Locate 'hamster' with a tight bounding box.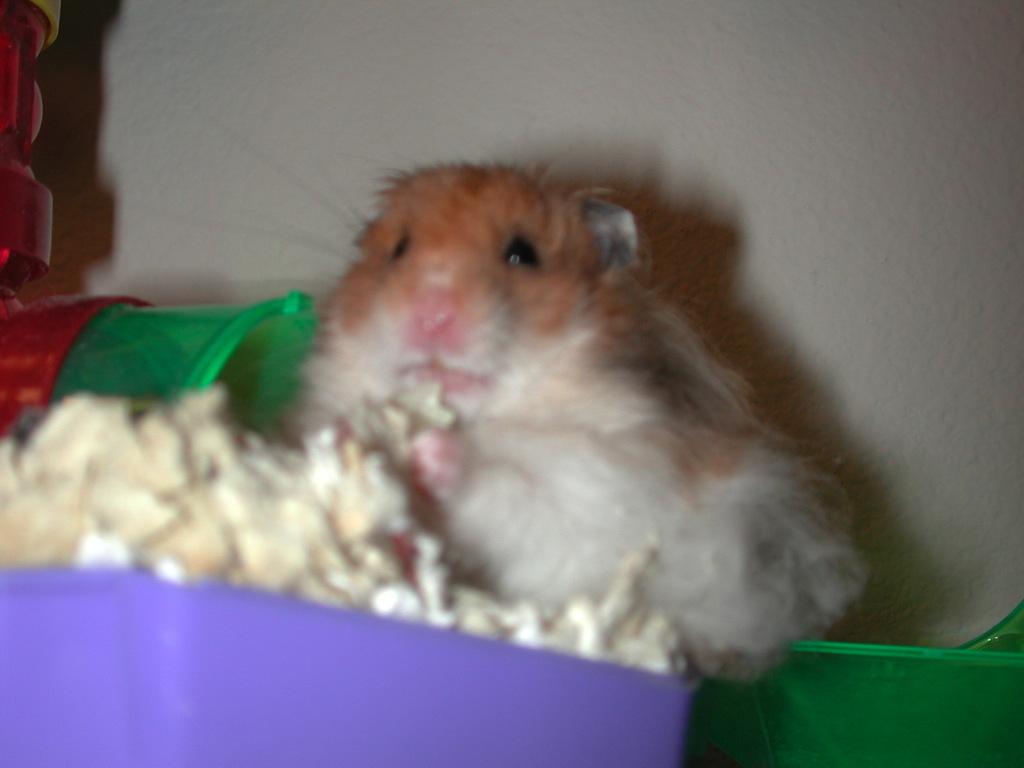
x1=216 y1=137 x2=871 y2=695.
